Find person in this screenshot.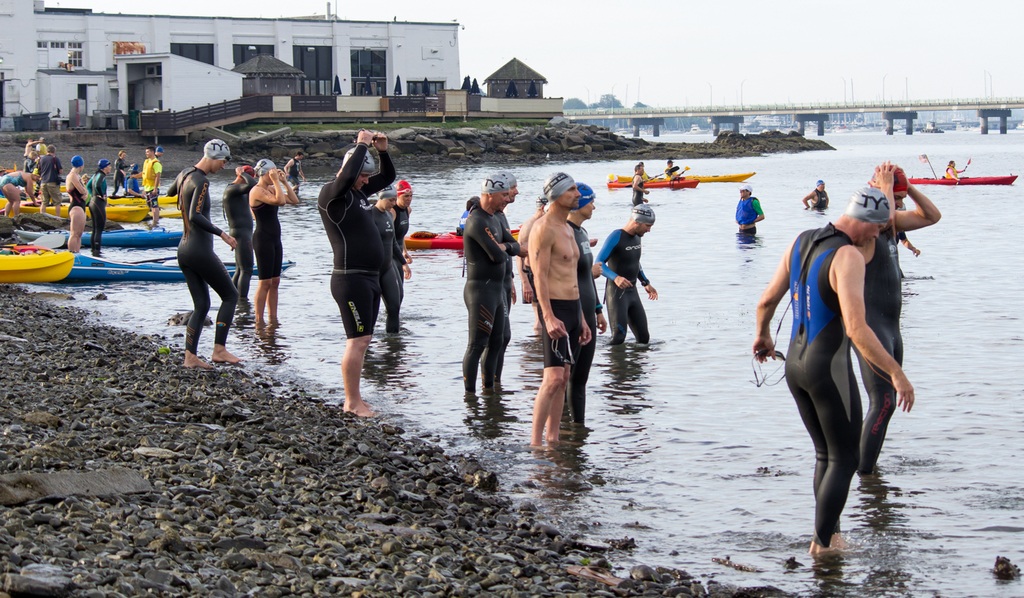
The bounding box for person is crop(65, 155, 86, 247).
